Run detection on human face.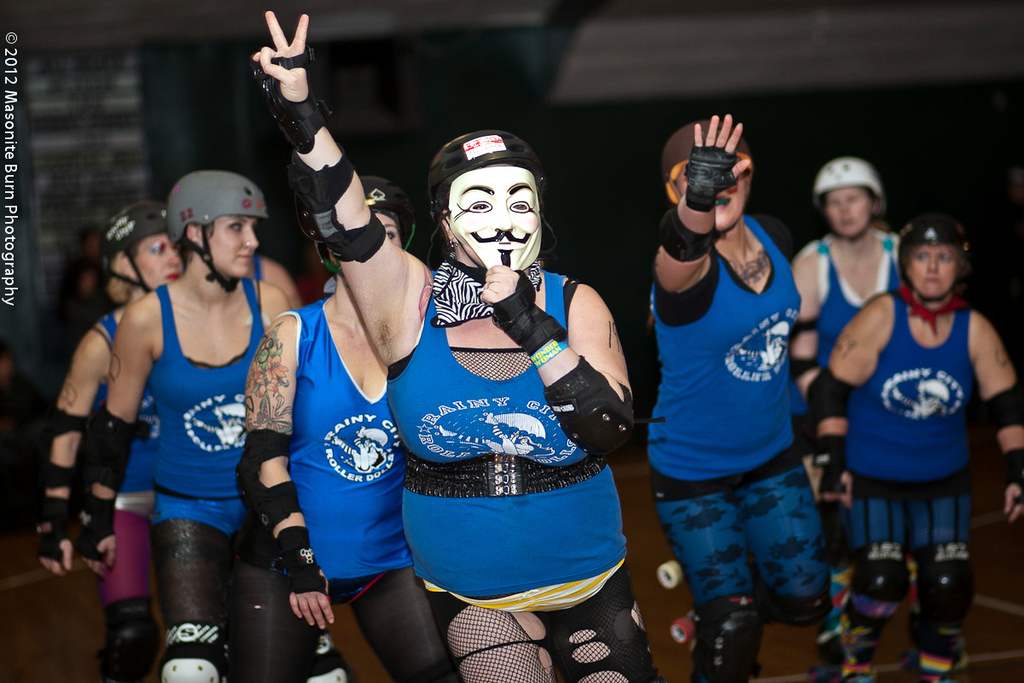
Result: [left=448, top=168, right=547, bottom=274].
